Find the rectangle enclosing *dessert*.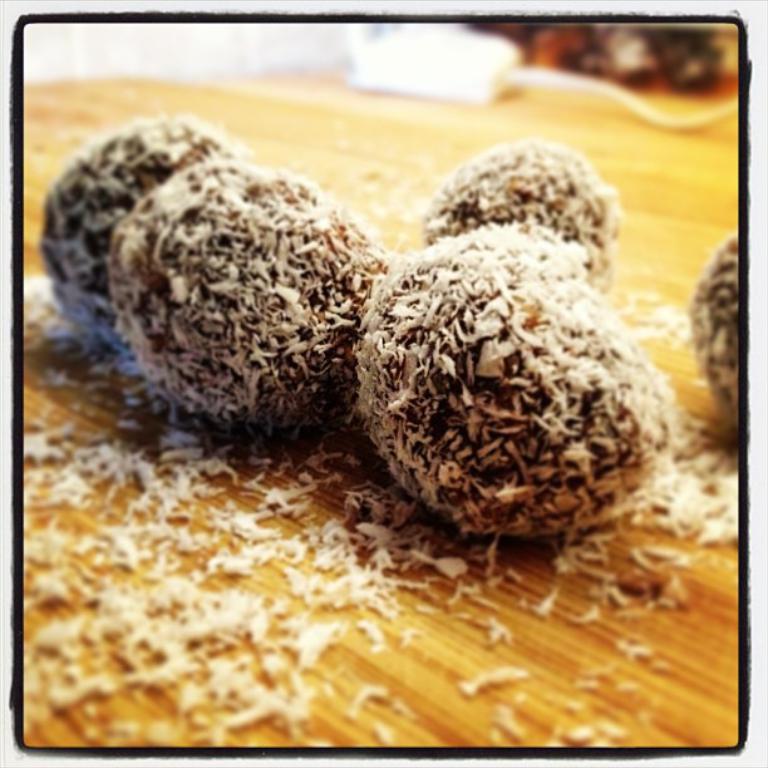
crop(102, 148, 395, 419).
